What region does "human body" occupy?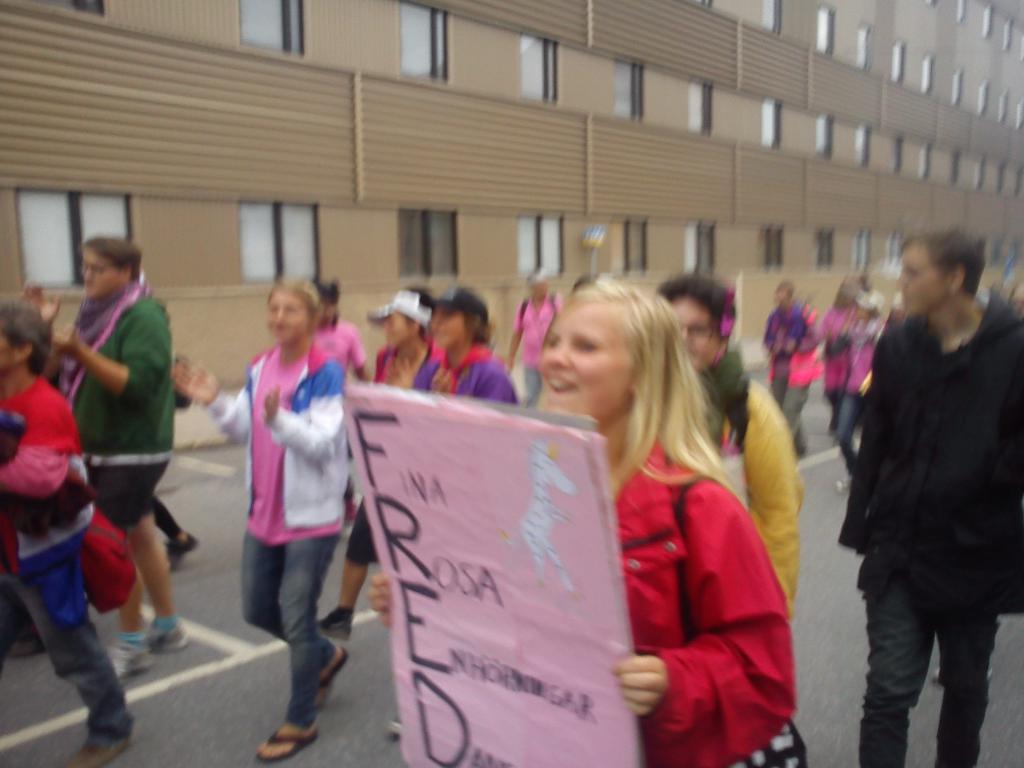
pyautogui.locateOnScreen(308, 318, 380, 376).
